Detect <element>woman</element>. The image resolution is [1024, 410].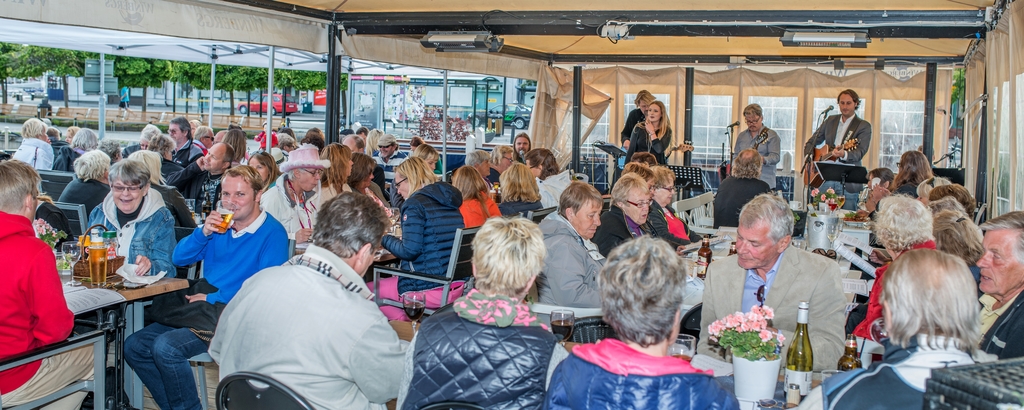
<region>643, 165, 704, 247</region>.
